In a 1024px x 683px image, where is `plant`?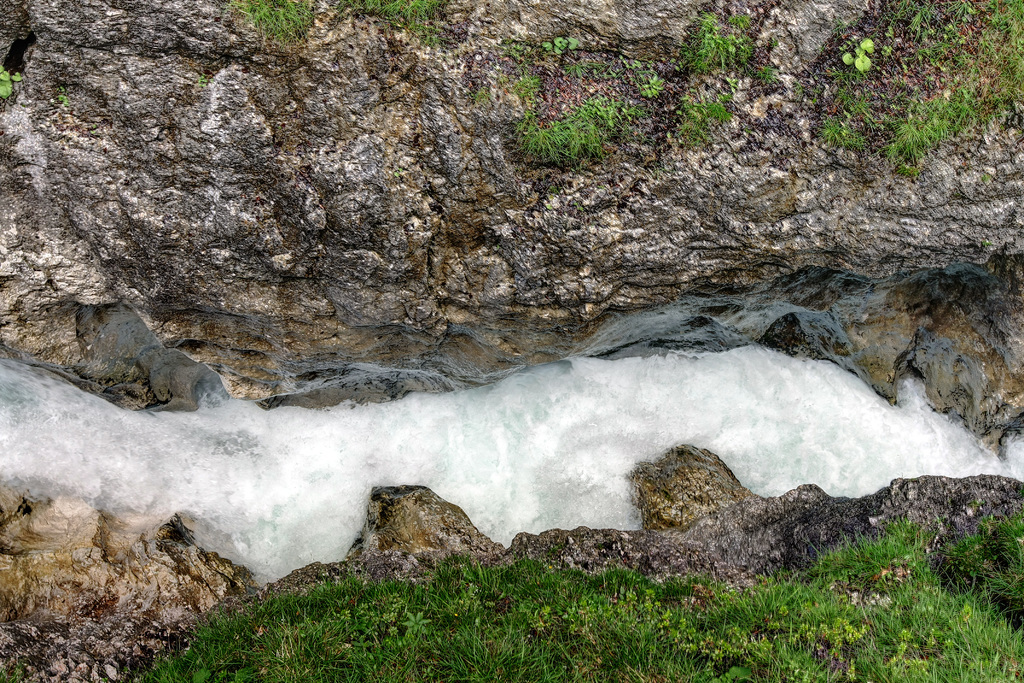
(794,81,804,106).
